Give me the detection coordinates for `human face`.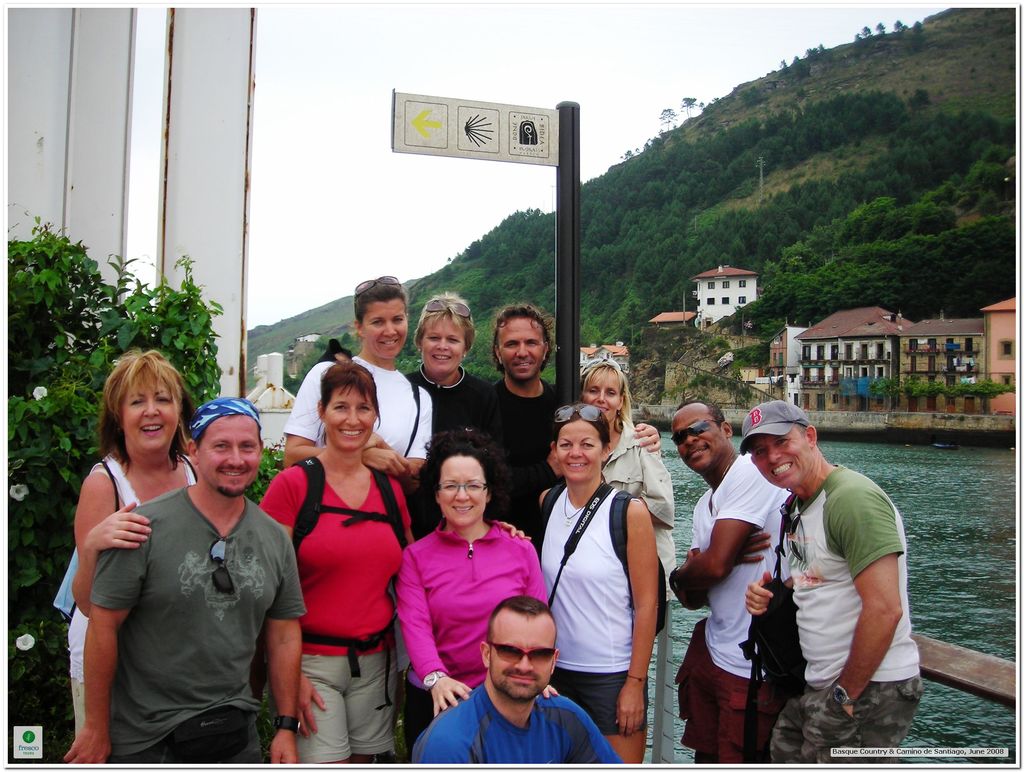
[left=493, top=316, right=543, bottom=378].
